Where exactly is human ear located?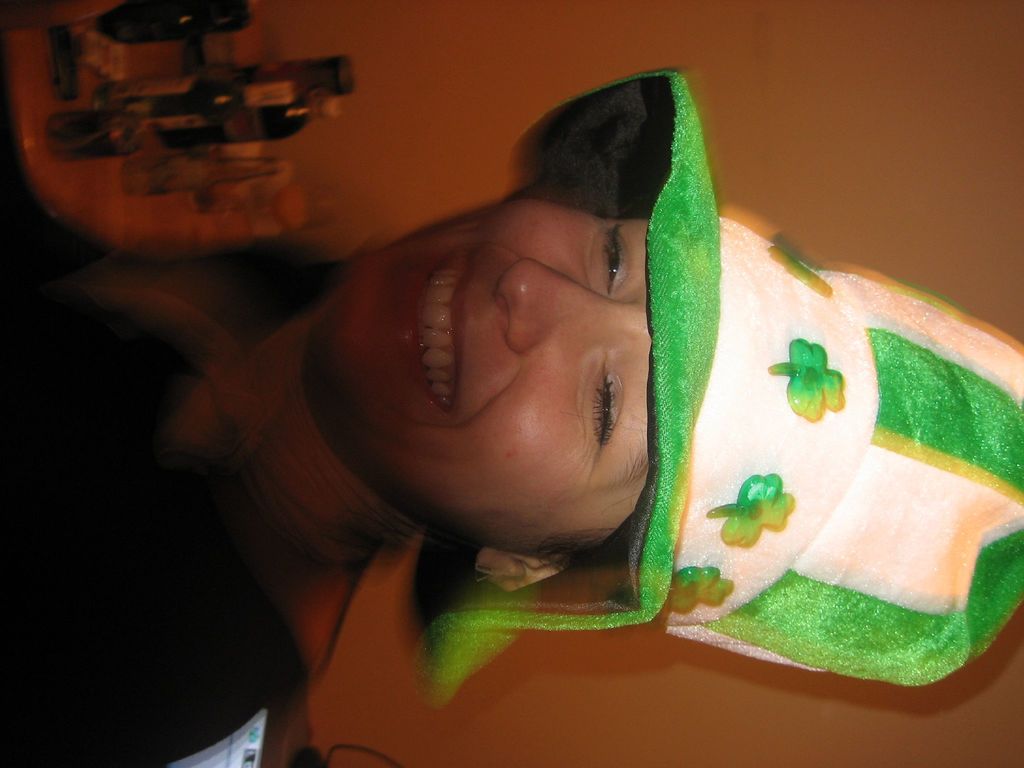
Its bounding box is x1=477 y1=545 x2=562 y2=593.
